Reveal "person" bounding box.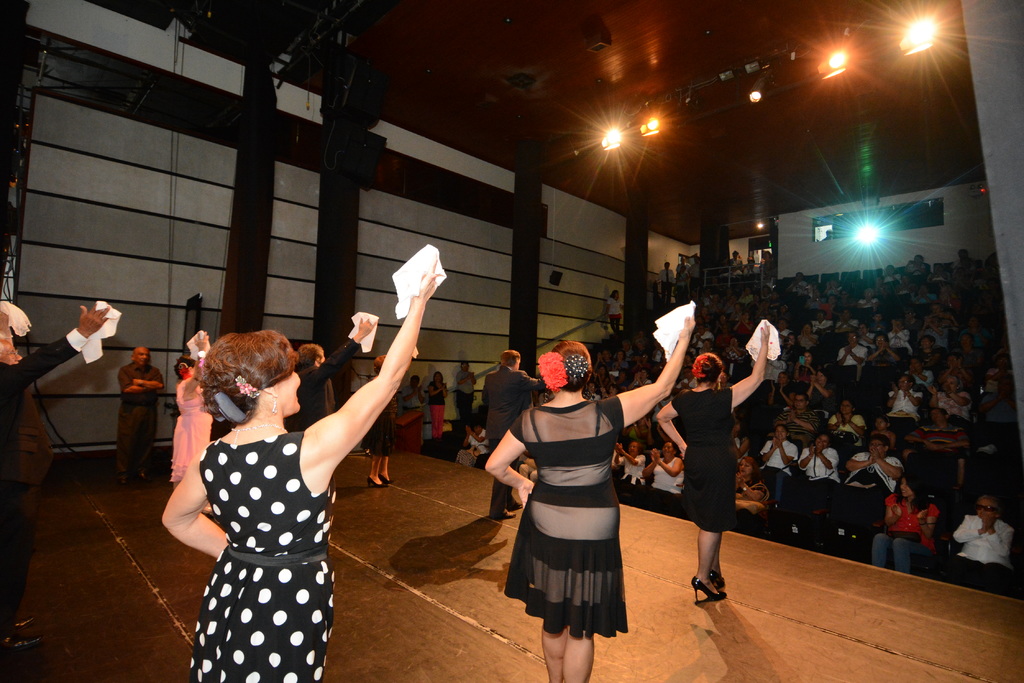
Revealed: bbox(662, 307, 764, 614).
